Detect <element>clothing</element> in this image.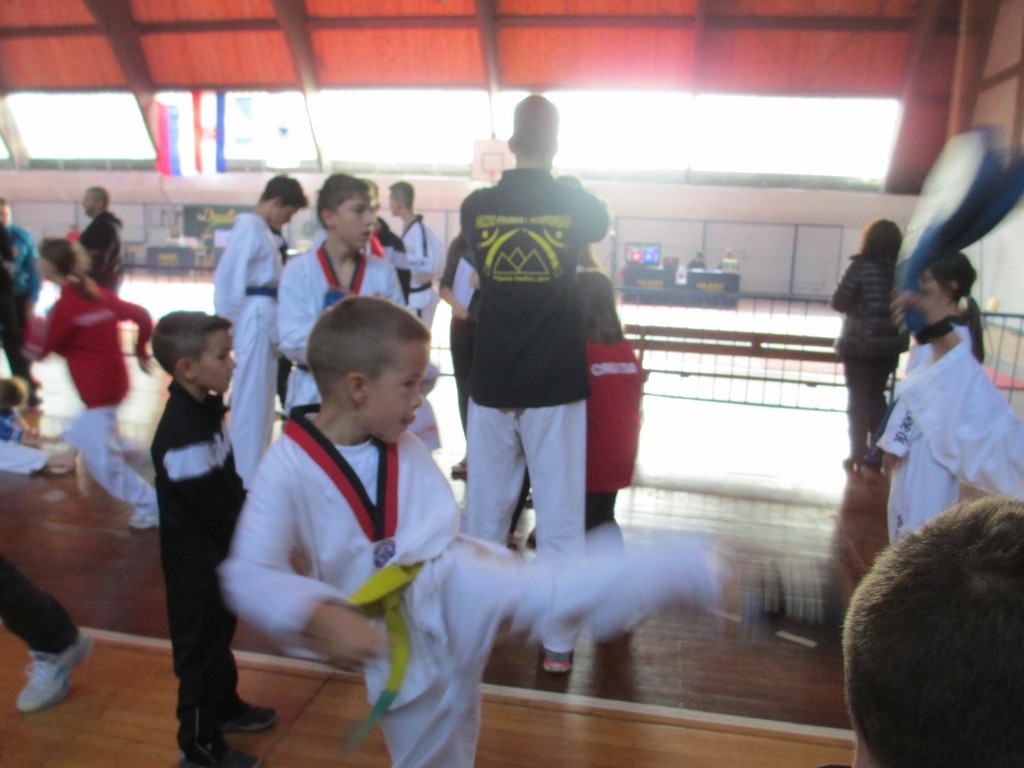
Detection: region(210, 211, 291, 497).
